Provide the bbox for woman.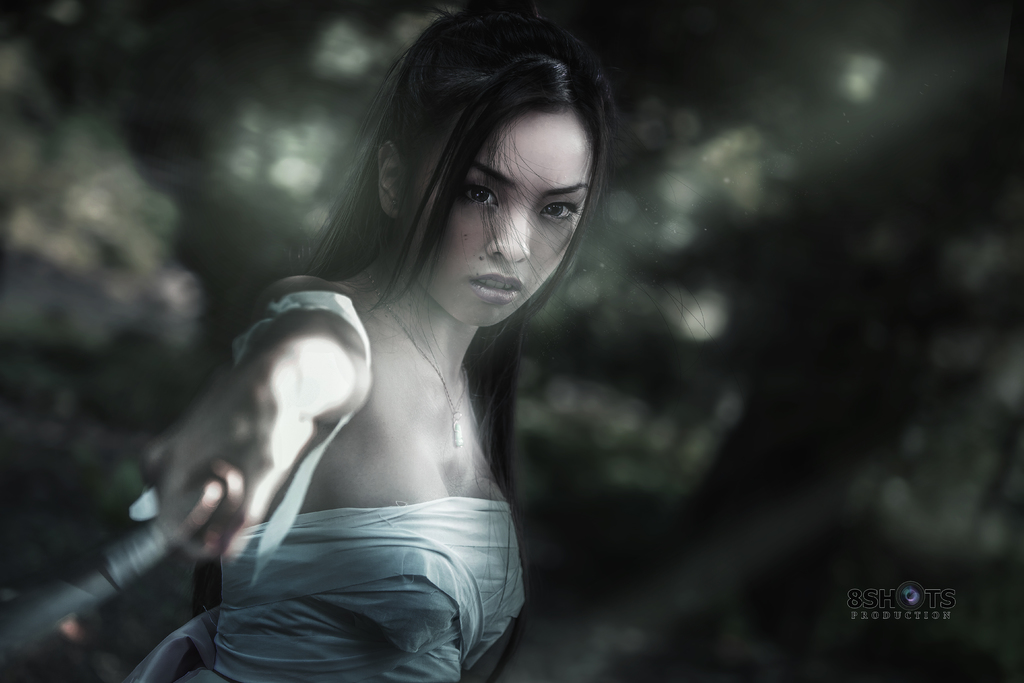
pyautogui.locateOnScreen(197, 0, 625, 682).
